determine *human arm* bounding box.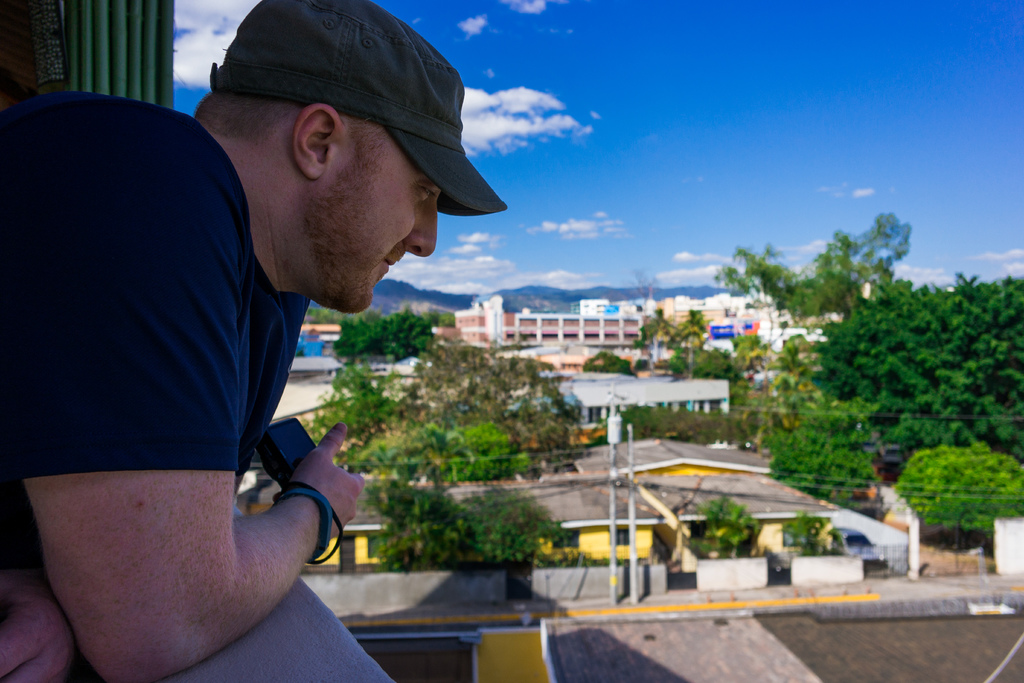
Determined: 6/335/342/642.
